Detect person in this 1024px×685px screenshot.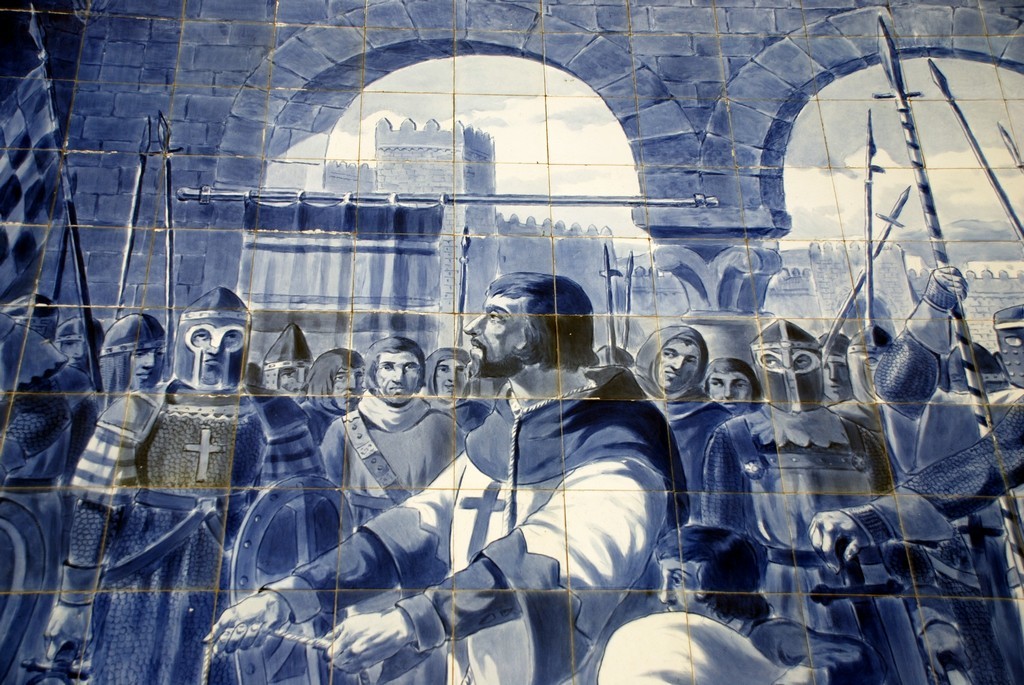
Detection: 880,292,1023,684.
